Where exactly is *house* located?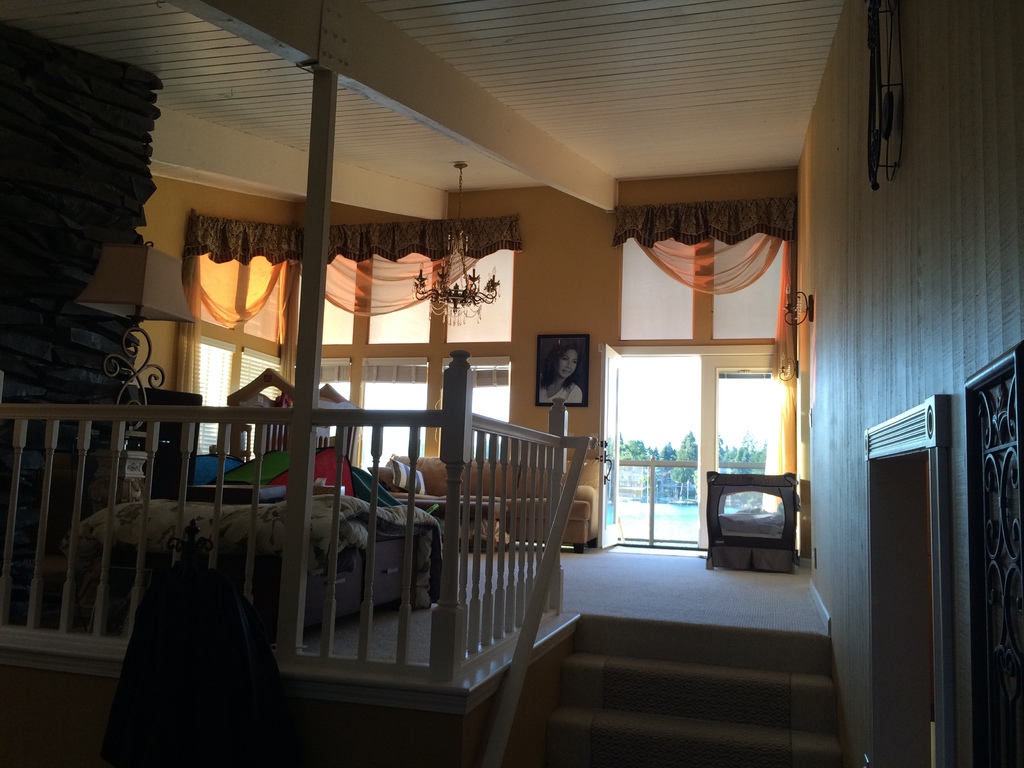
Its bounding box is 0/12/954/760.
